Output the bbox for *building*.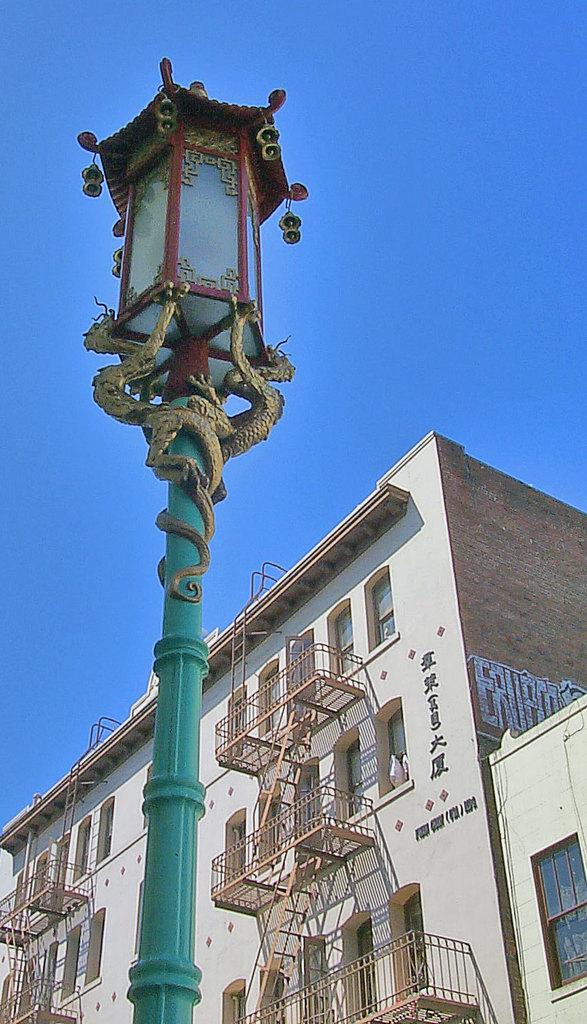
l=0, t=422, r=586, b=1023.
